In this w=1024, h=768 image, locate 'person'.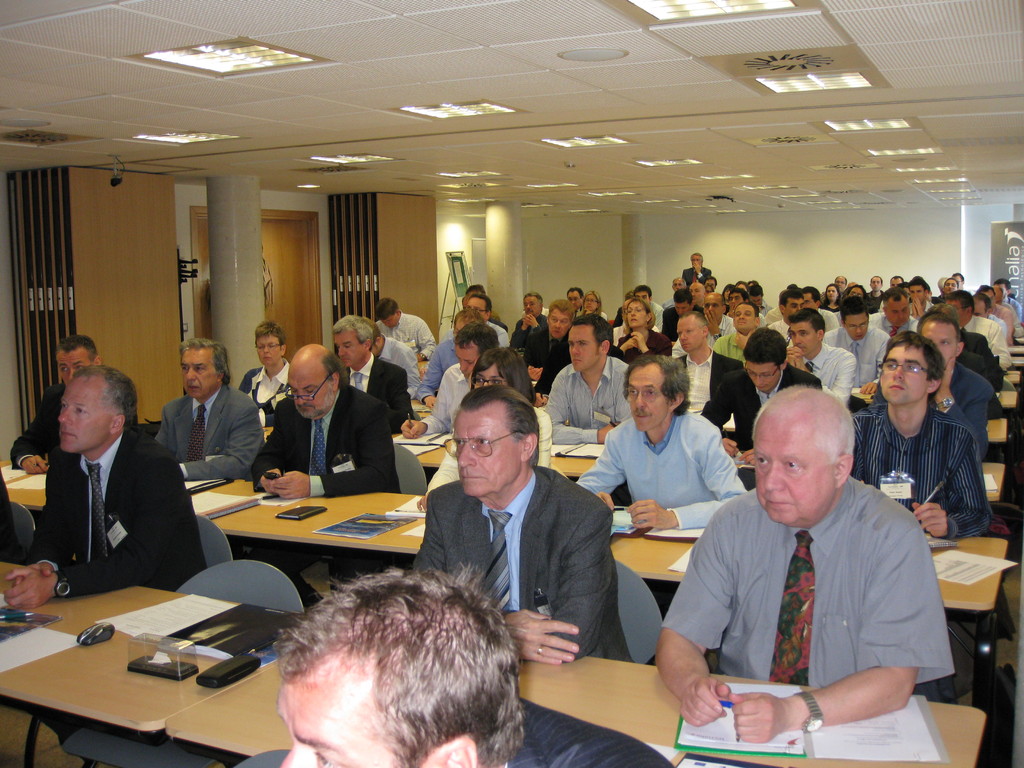
Bounding box: 250/338/395/488.
